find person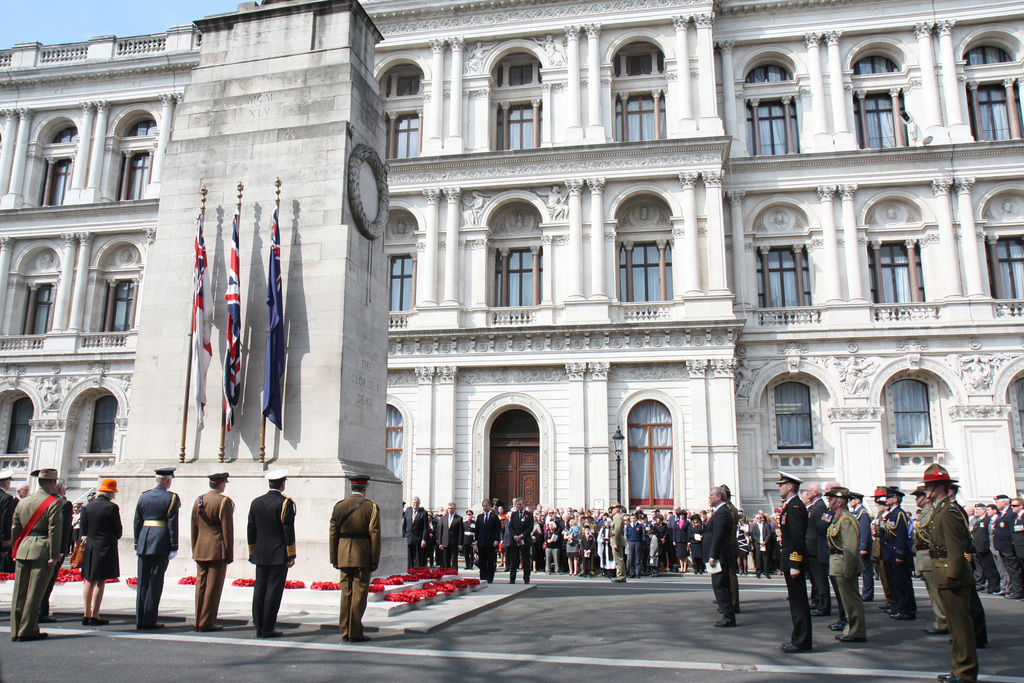
bbox=(133, 468, 180, 628)
